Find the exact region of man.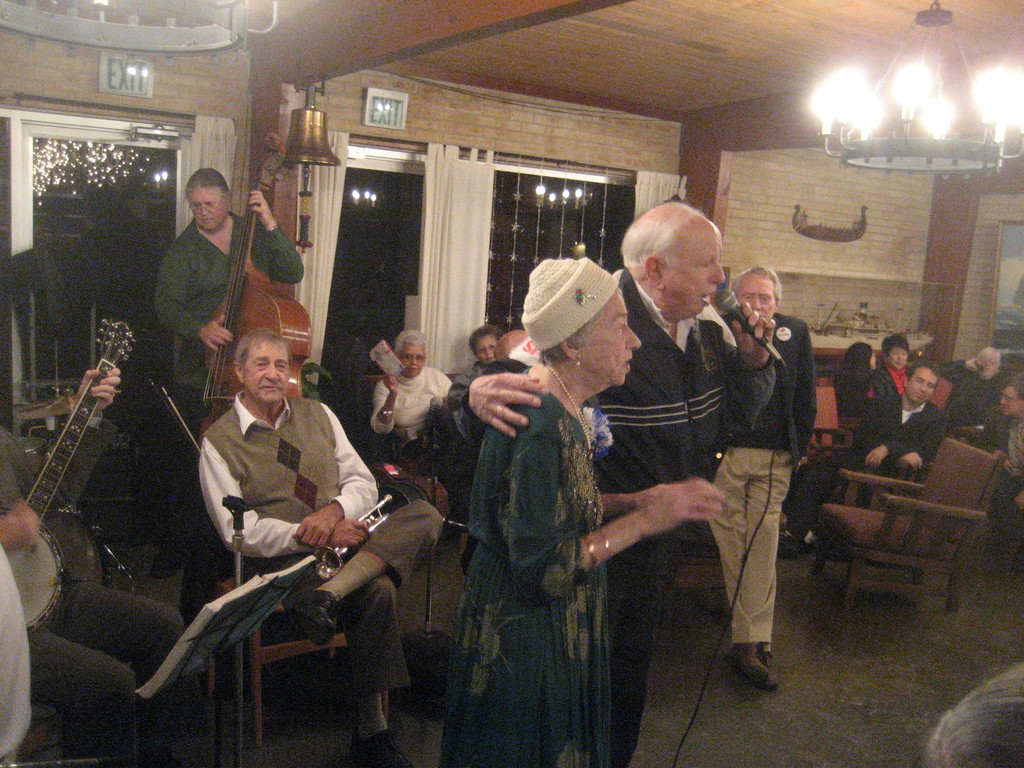
Exact region: x1=0 y1=365 x2=212 y2=767.
